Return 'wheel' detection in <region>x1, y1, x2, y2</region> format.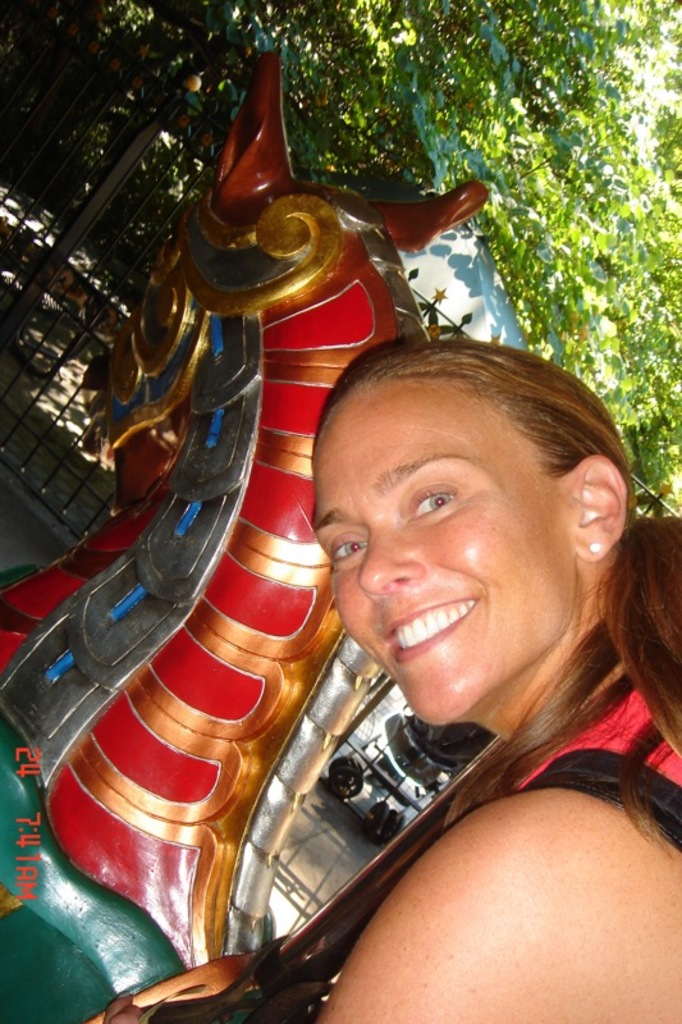
<region>369, 799, 389, 826</region>.
